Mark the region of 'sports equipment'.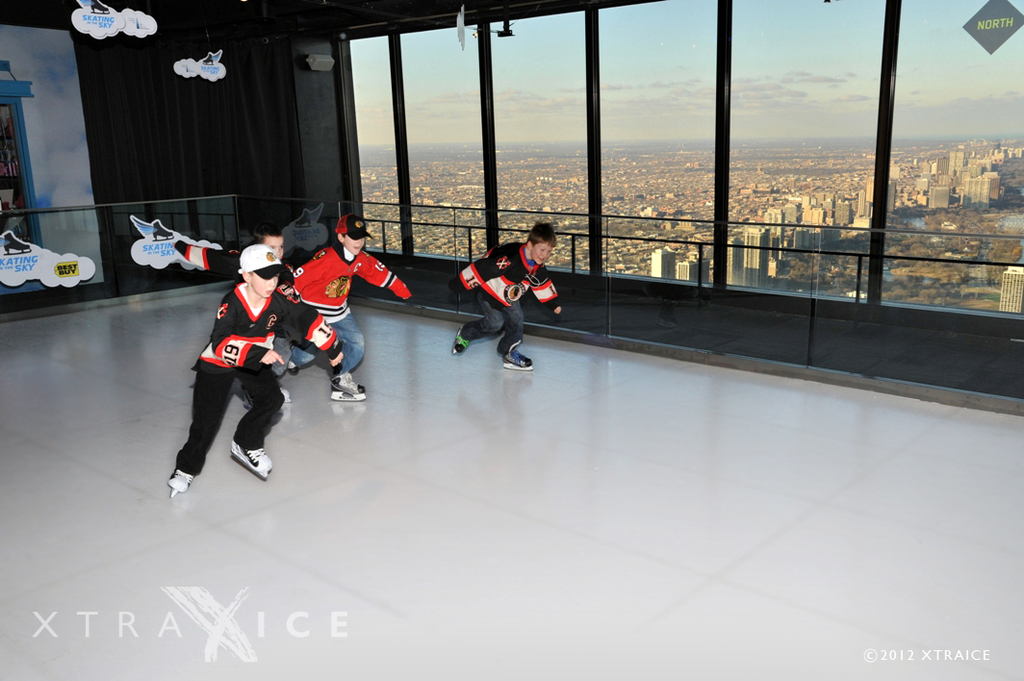
Region: BBox(327, 373, 366, 401).
